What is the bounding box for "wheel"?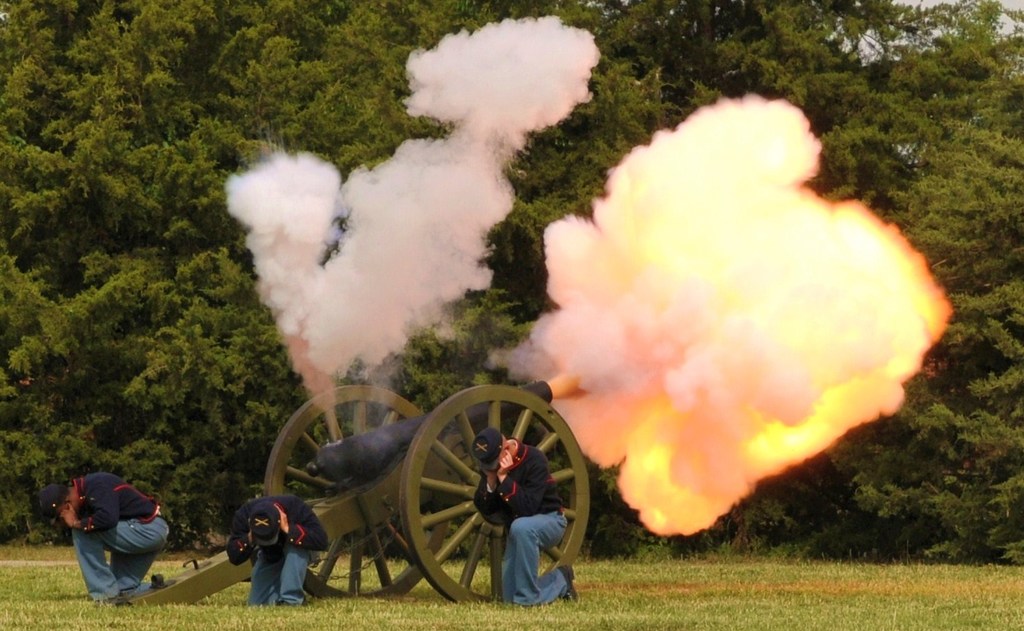
crop(264, 383, 451, 600).
